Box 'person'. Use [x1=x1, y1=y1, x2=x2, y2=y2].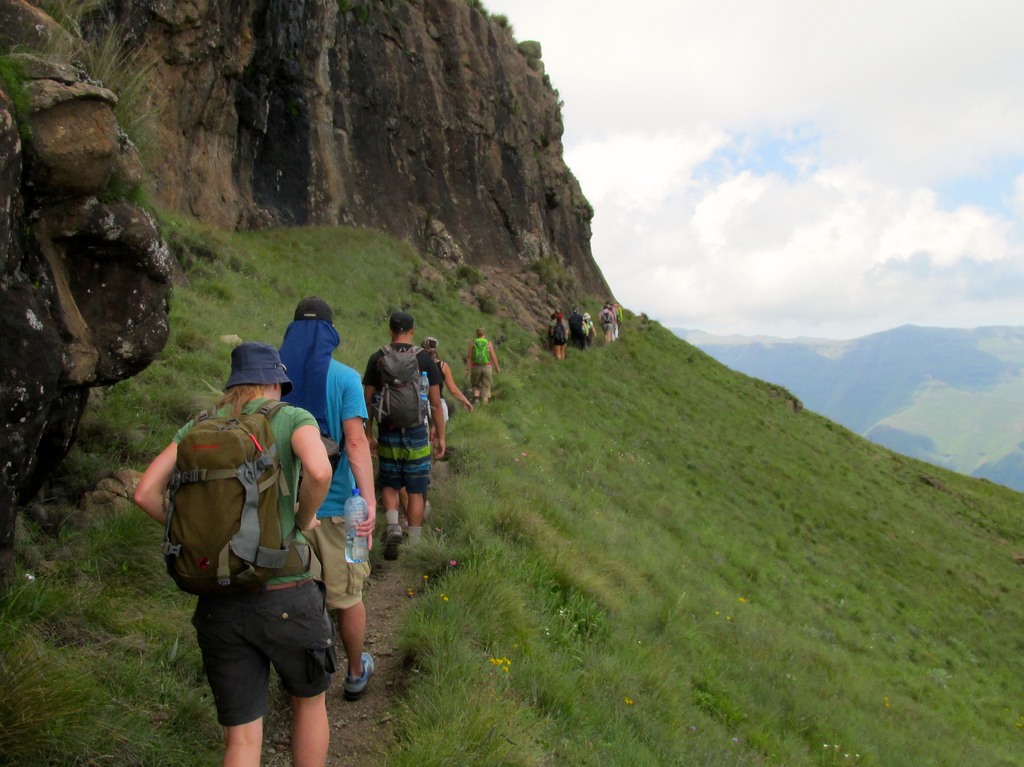
[x1=548, y1=310, x2=568, y2=364].
